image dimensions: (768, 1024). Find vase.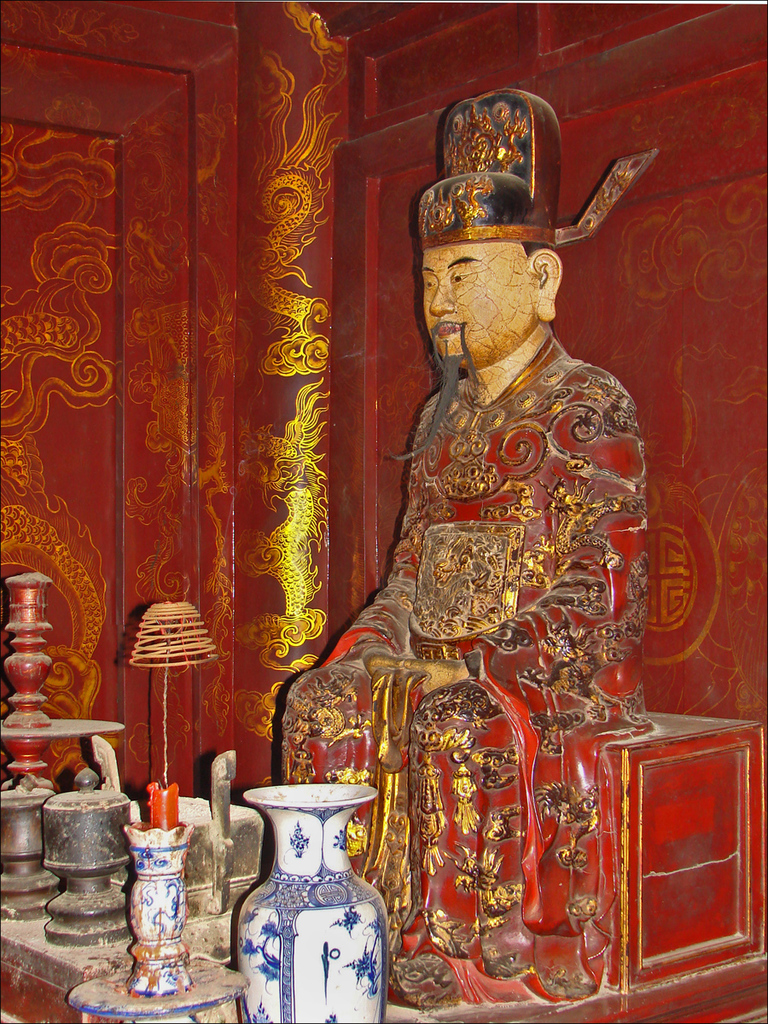
[231, 777, 388, 1023].
